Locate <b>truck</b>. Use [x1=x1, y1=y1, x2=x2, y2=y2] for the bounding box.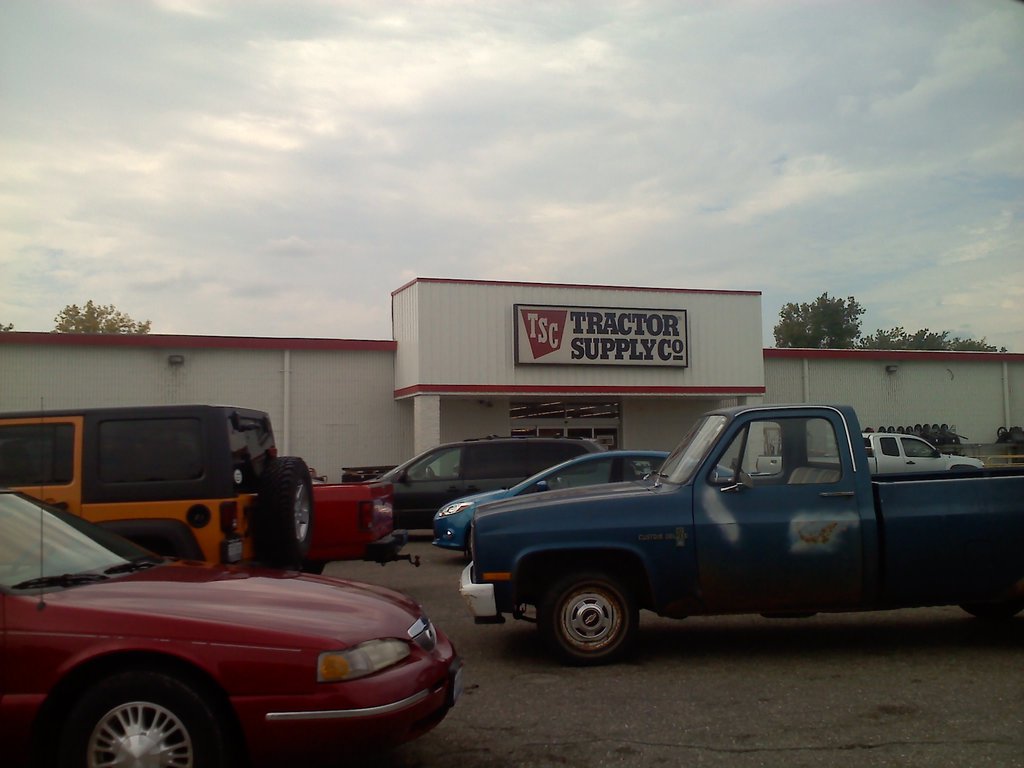
[x1=451, y1=406, x2=1007, y2=671].
